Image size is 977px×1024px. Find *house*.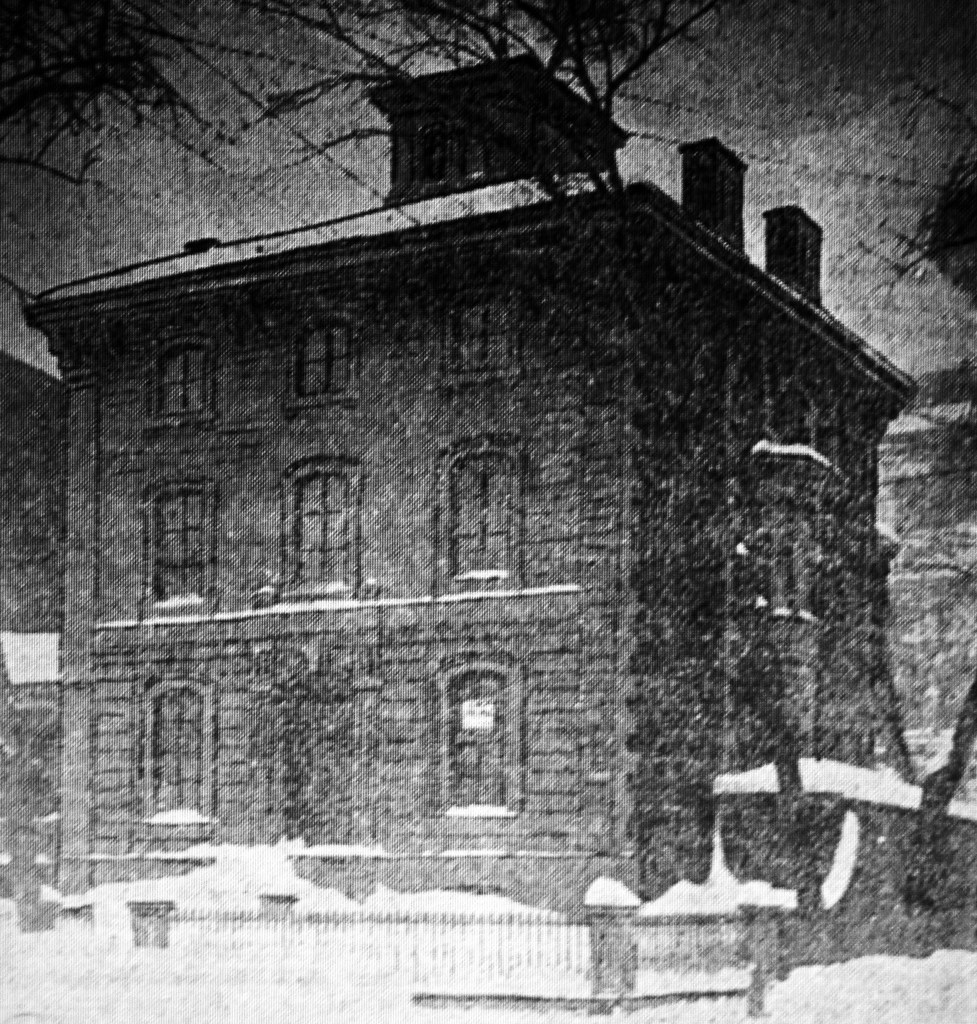
<region>25, 50, 917, 906</region>.
